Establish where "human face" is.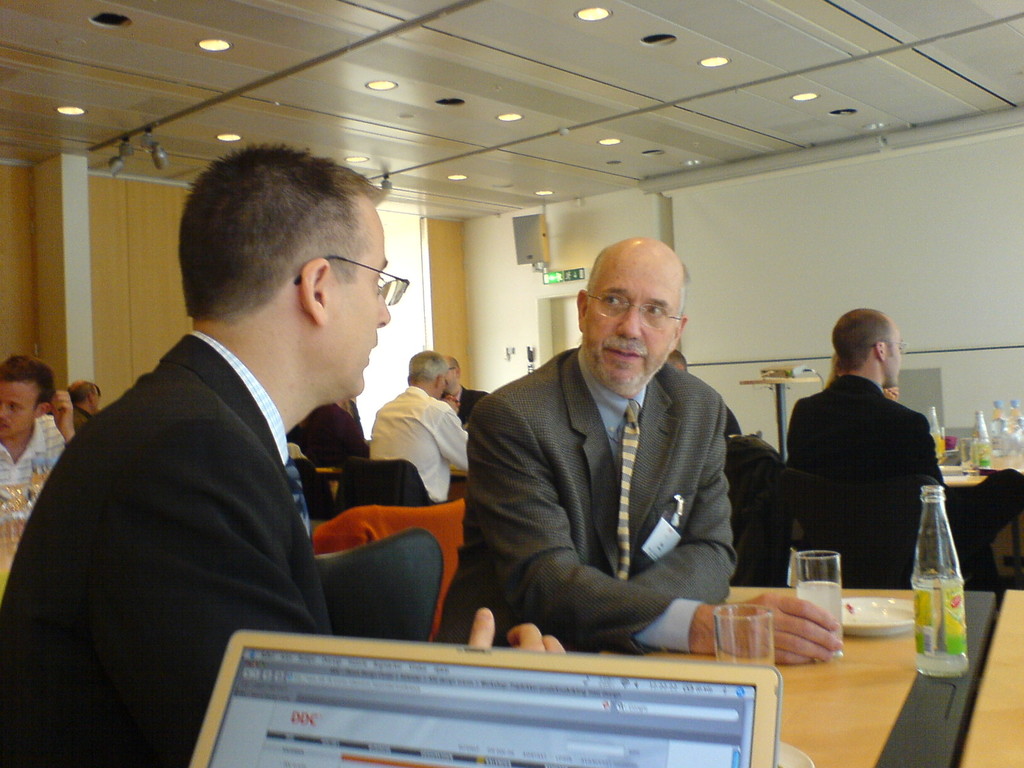
Established at [x1=584, y1=256, x2=686, y2=390].
